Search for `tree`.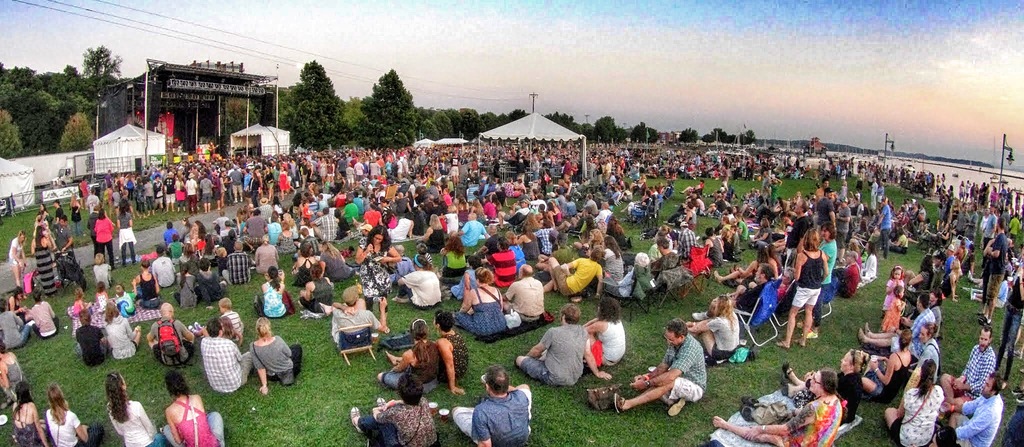
Found at locate(740, 128, 760, 147).
